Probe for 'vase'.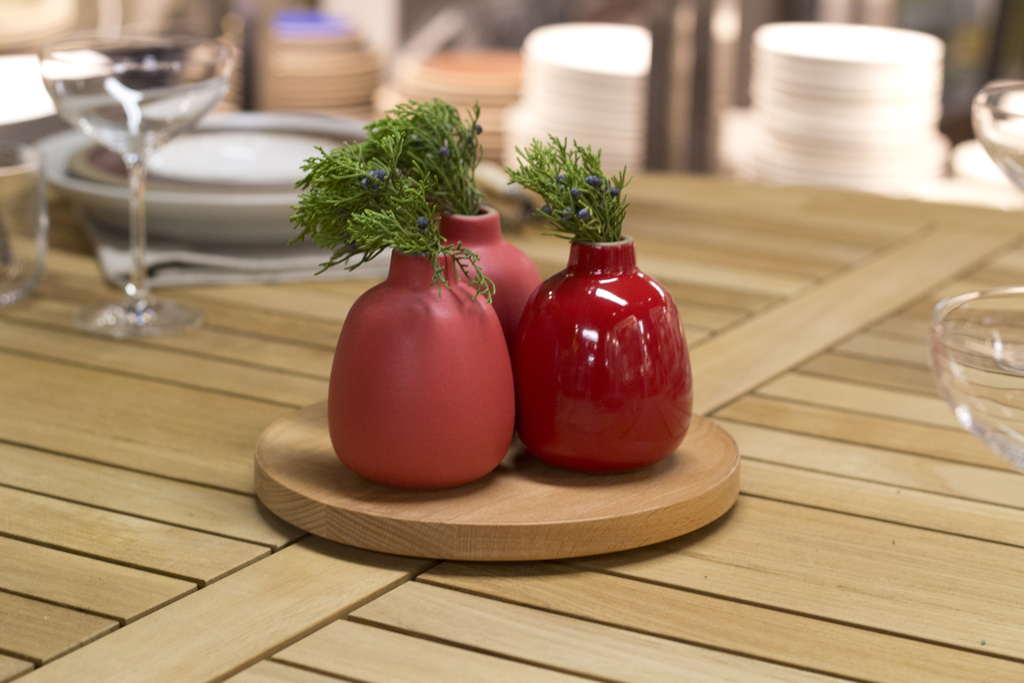
Probe result: detection(437, 202, 545, 348).
